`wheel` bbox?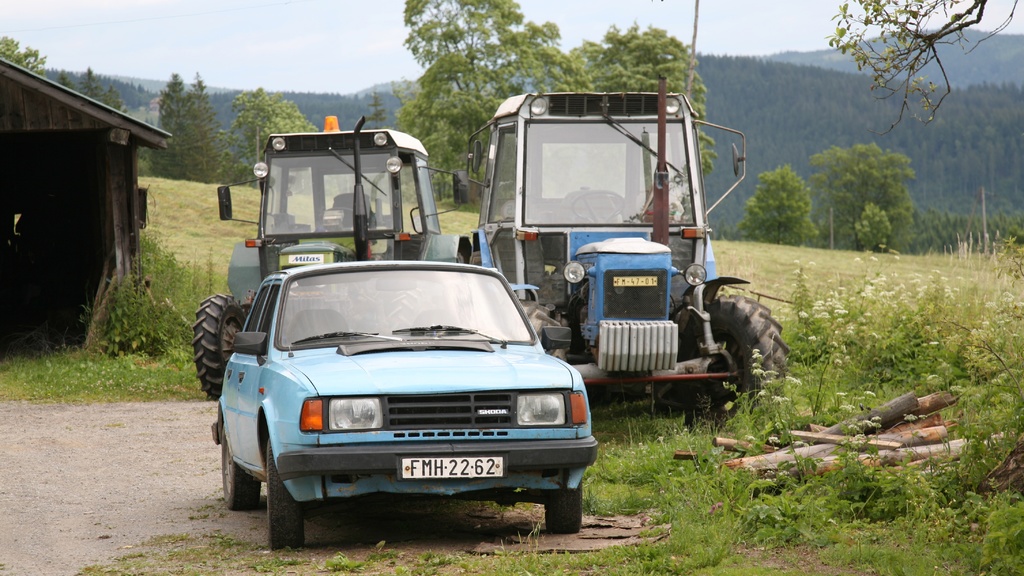
bbox=[540, 481, 582, 531]
